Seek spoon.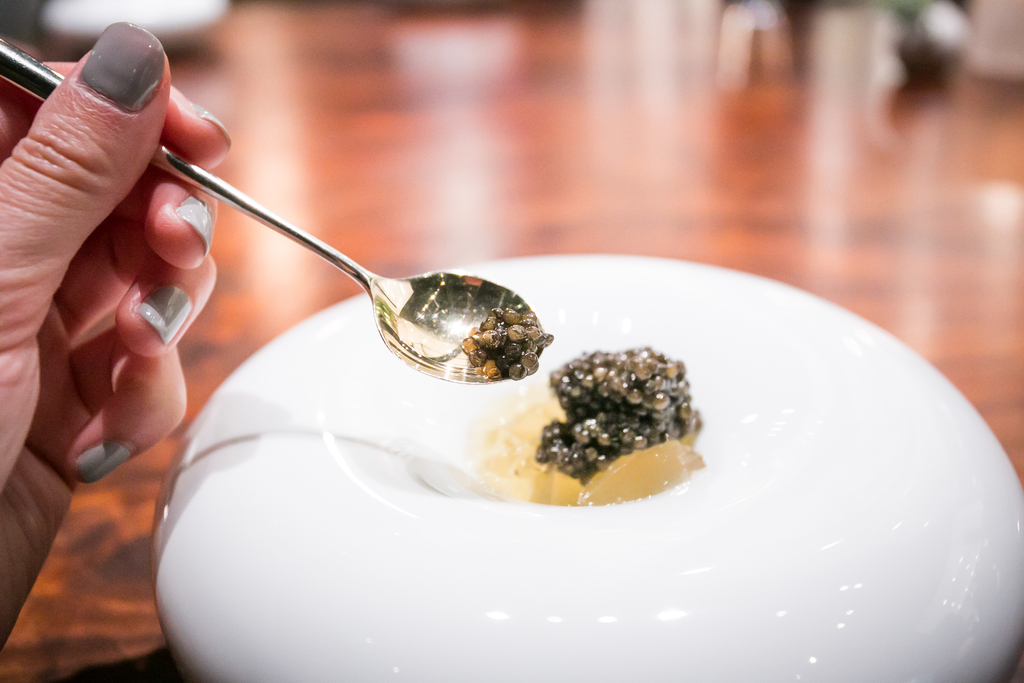
[left=0, top=38, right=541, bottom=382].
